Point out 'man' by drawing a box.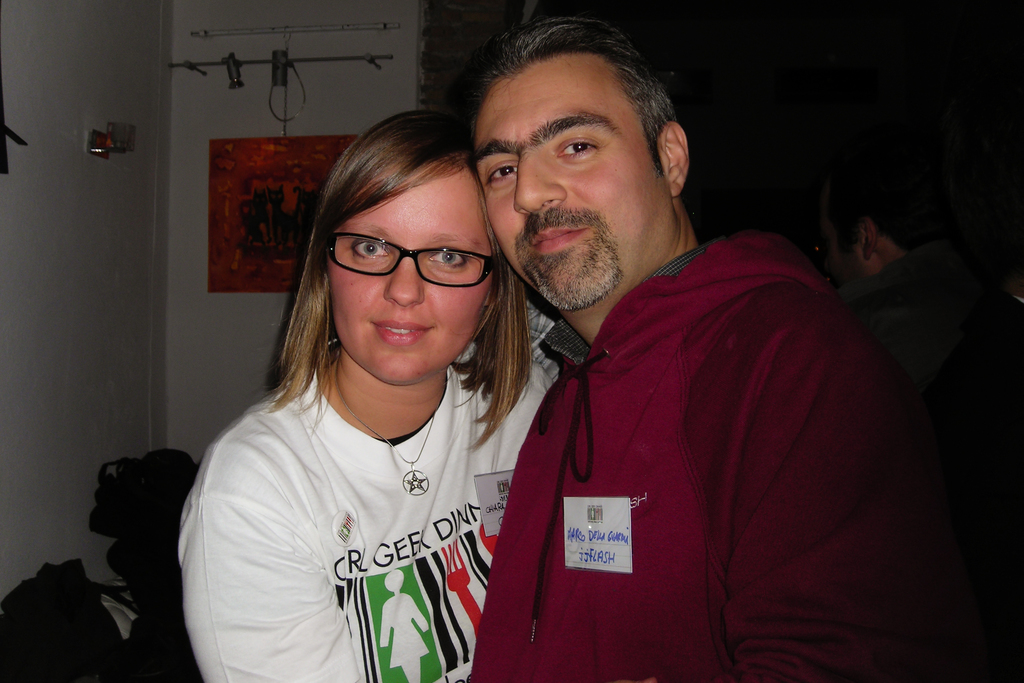
crop(817, 151, 1023, 549).
